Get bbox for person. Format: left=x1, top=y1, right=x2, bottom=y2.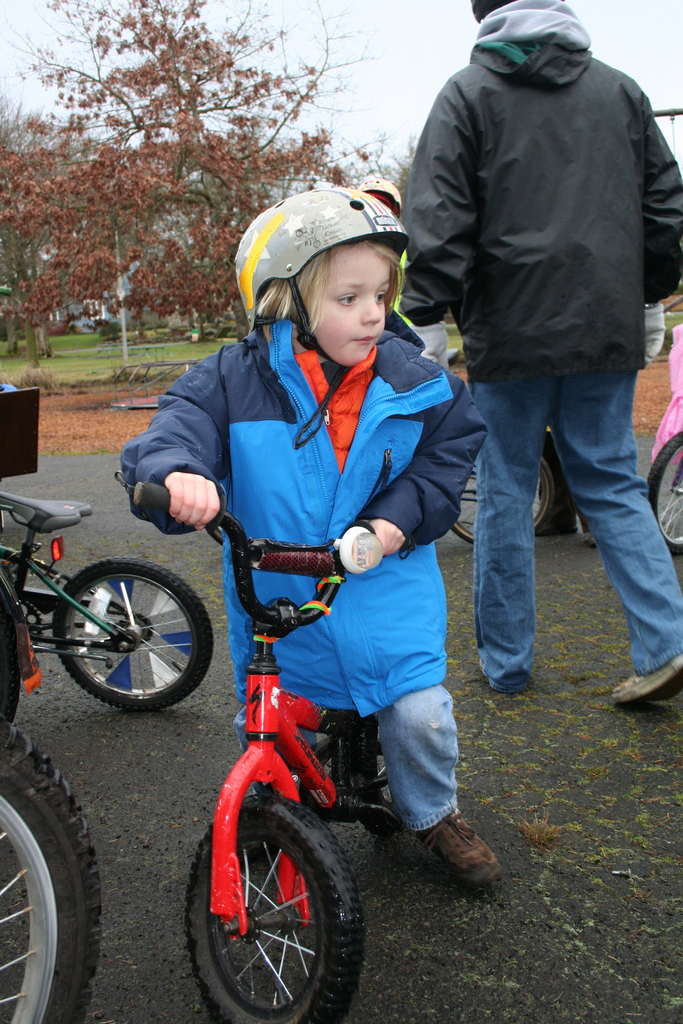
left=118, top=183, right=509, bottom=928.
